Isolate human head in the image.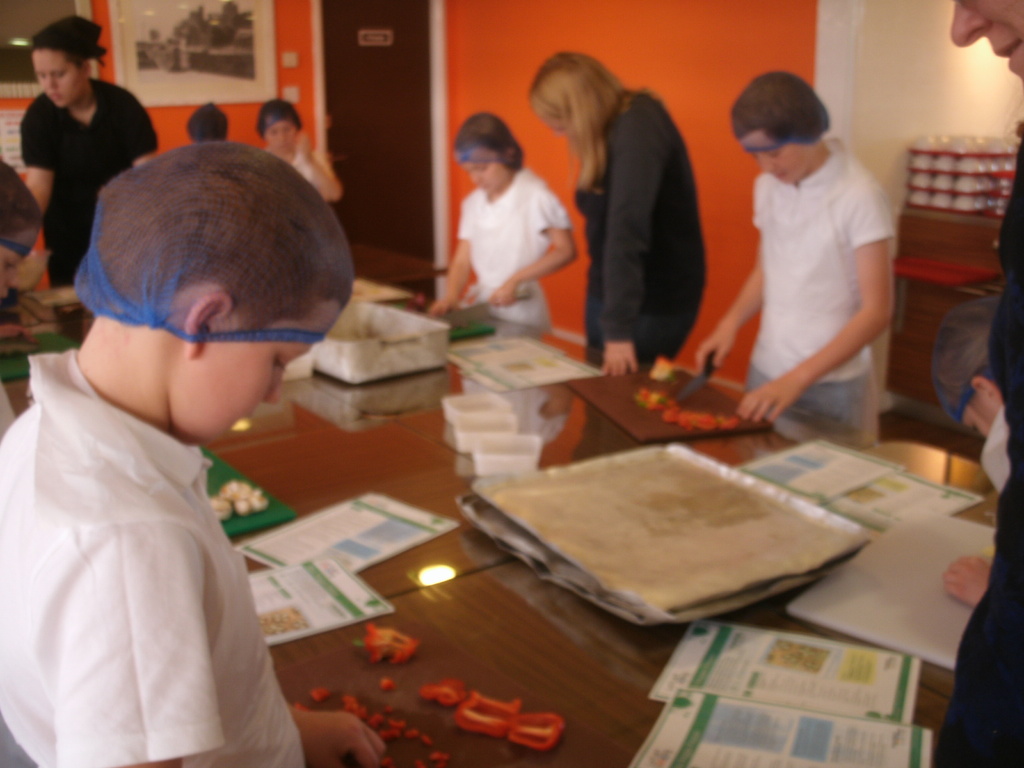
Isolated region: l=0, t=152, r=42, b=296.
